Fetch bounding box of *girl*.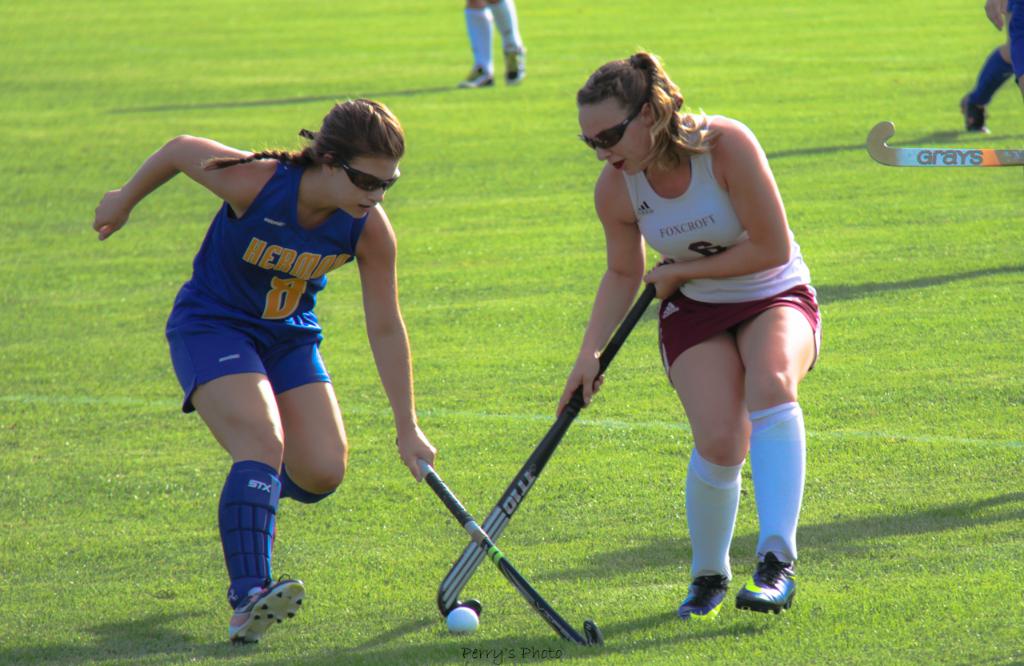
Bbox: bbox=(548, 47, 824, 624).
